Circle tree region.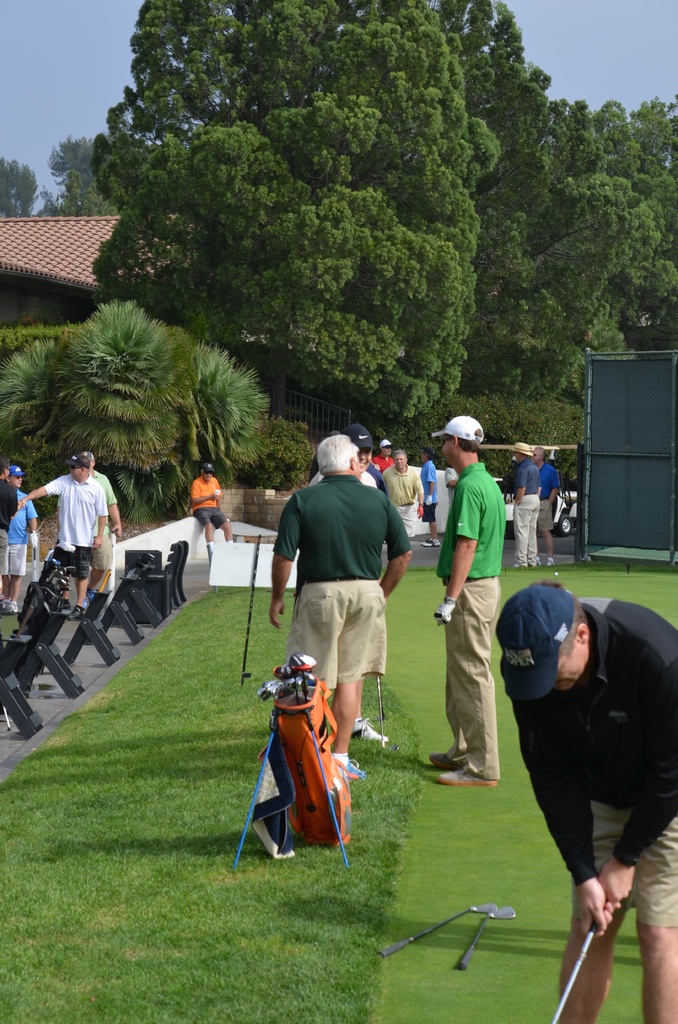
Region: (0, 291, 273, 525).
